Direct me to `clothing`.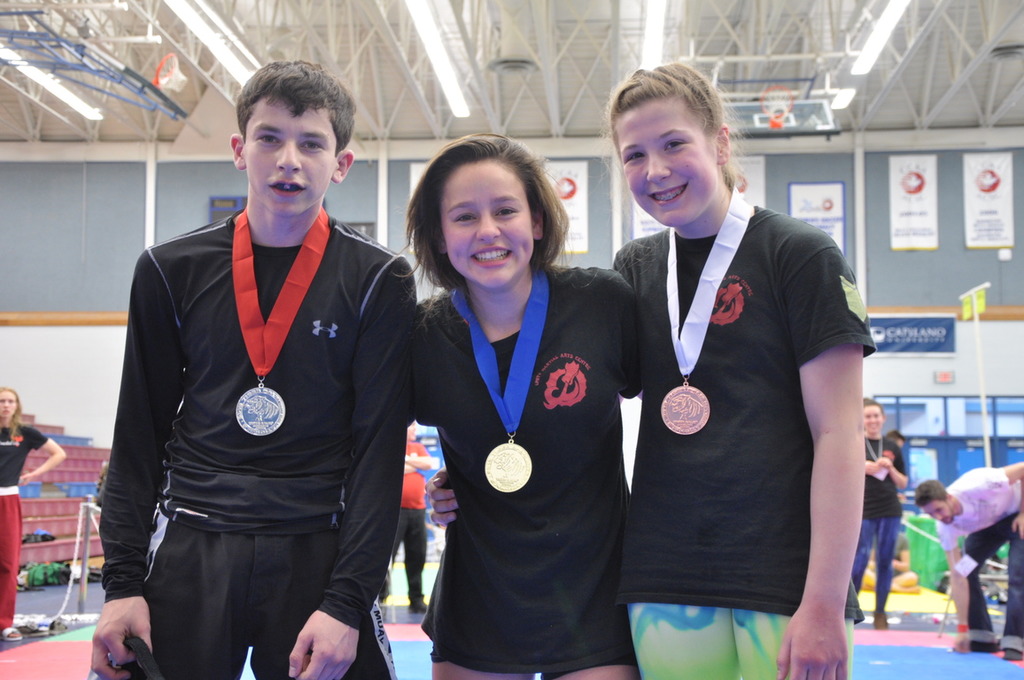
Direction: 93 203 409 677.
